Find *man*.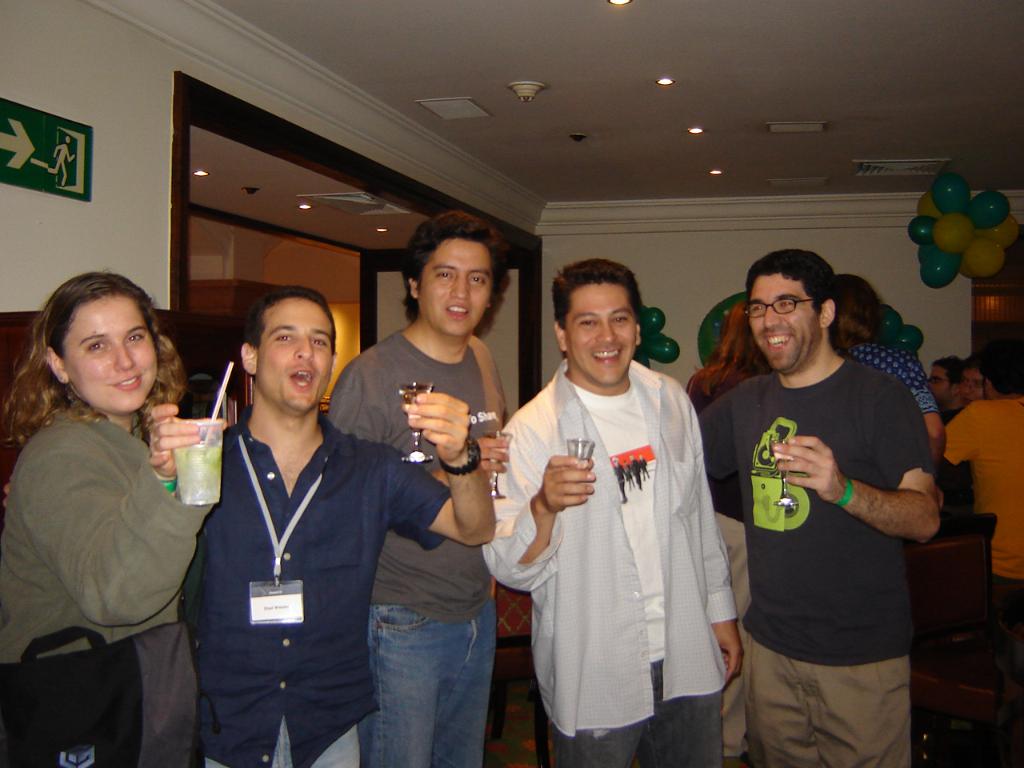
box=[318, 208, 514, 767].
